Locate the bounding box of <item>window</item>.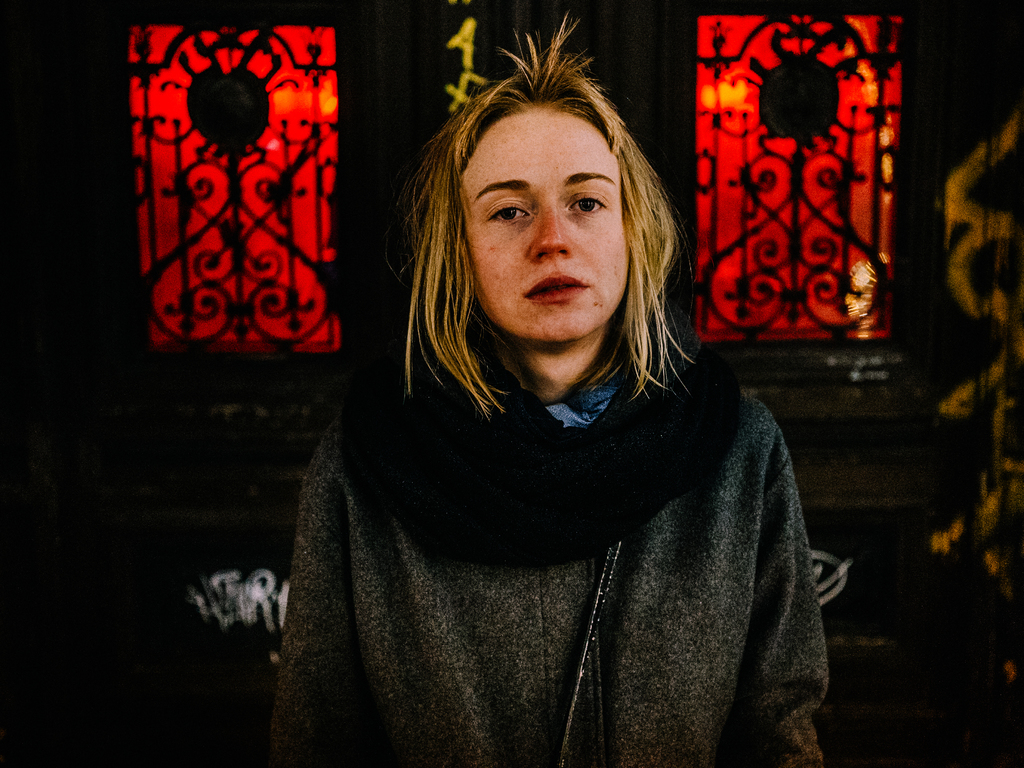
Bounding box: <box>682,26,905,393</box>.
